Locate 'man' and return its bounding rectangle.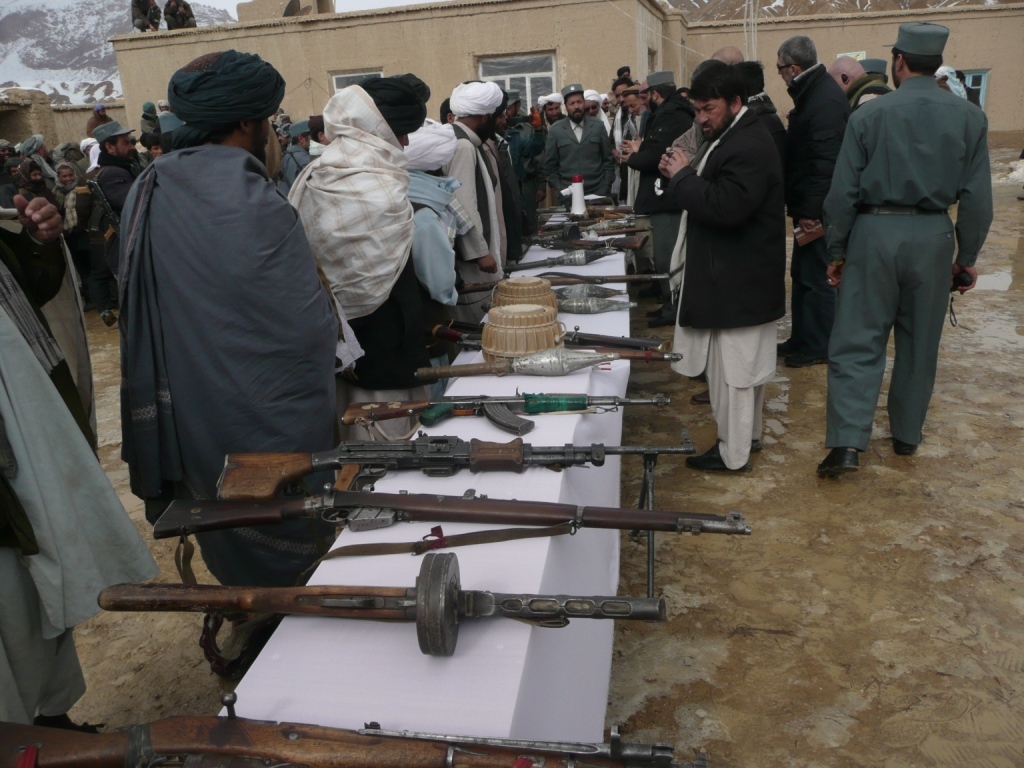
817/24/996/479.
